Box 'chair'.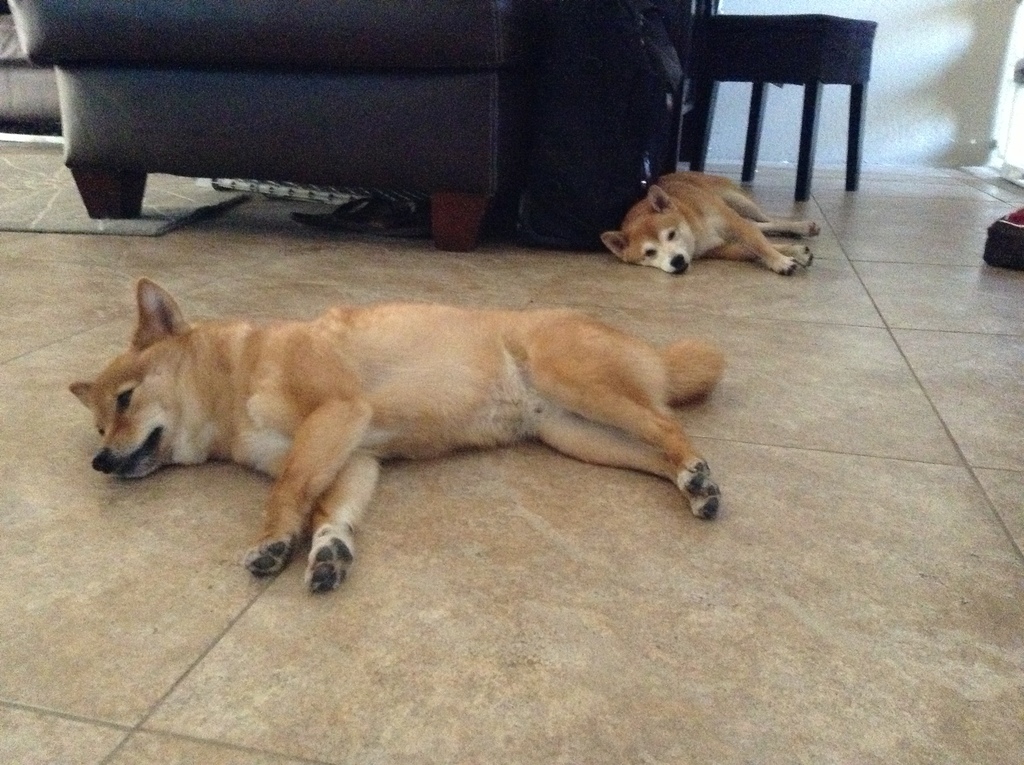
8:0:653:254.
